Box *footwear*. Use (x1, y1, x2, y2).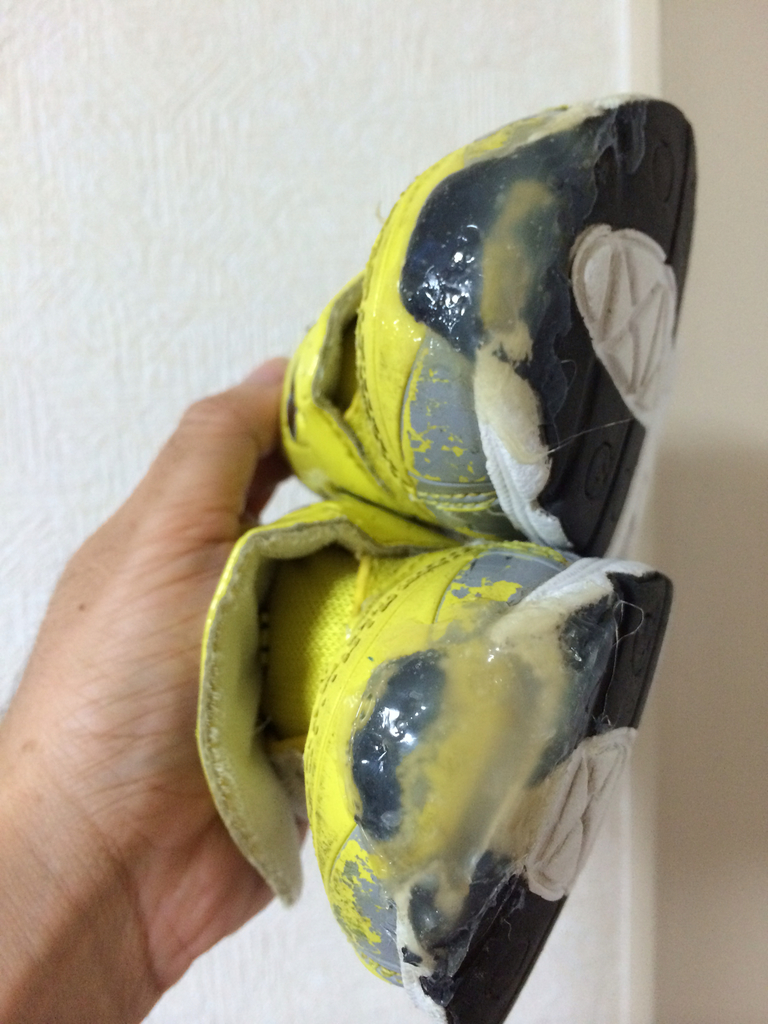
(284, 92, 699, 559).
